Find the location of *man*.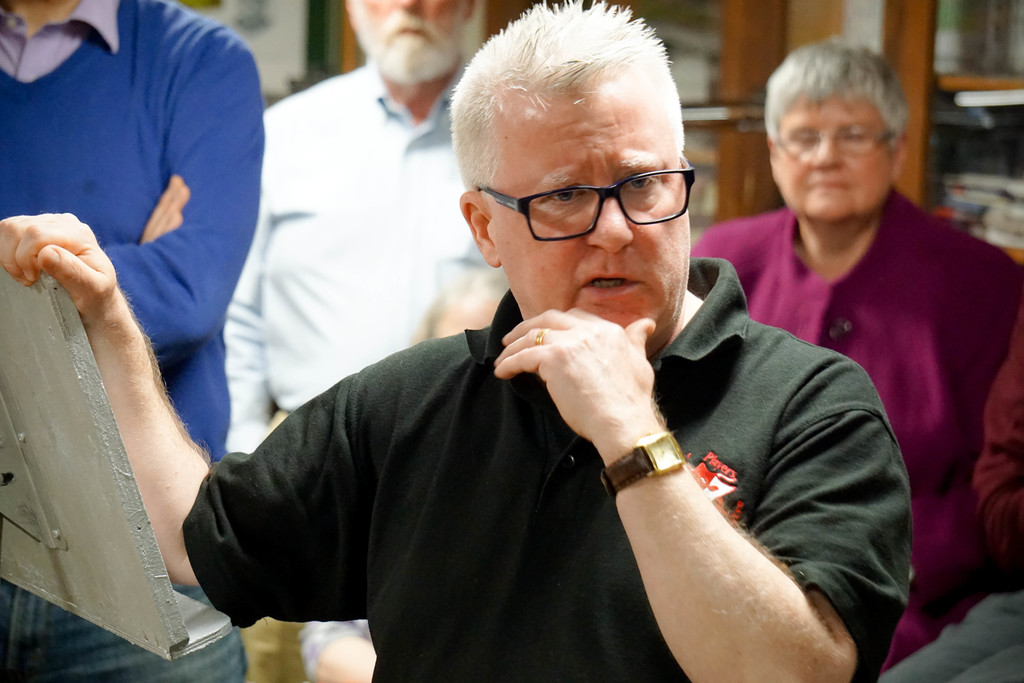
Location: 0/0/915/682.
